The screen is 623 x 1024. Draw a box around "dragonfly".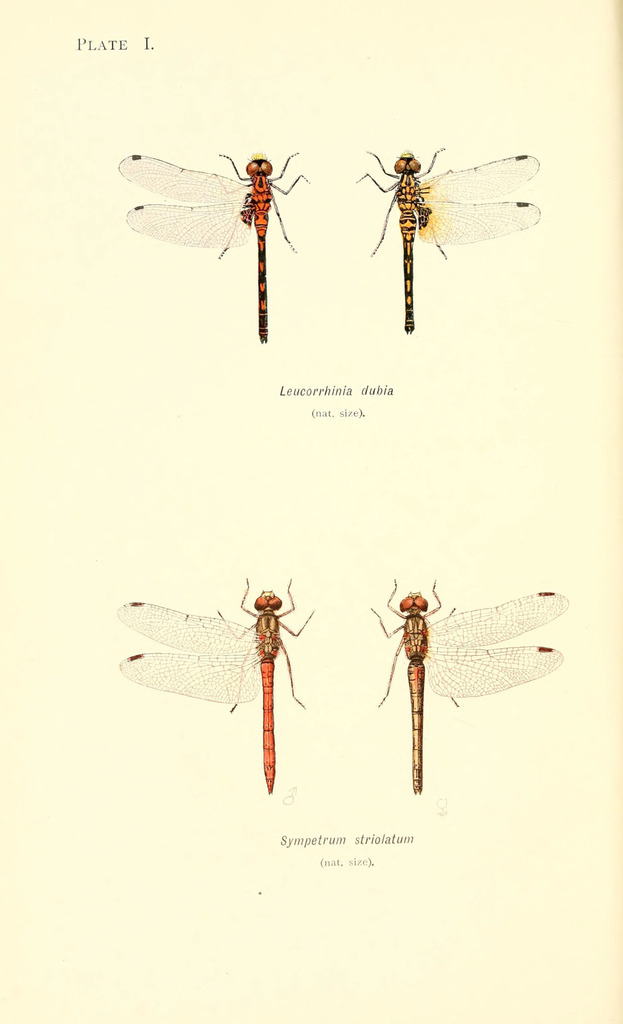
locate(119, 575, 326, 778).
